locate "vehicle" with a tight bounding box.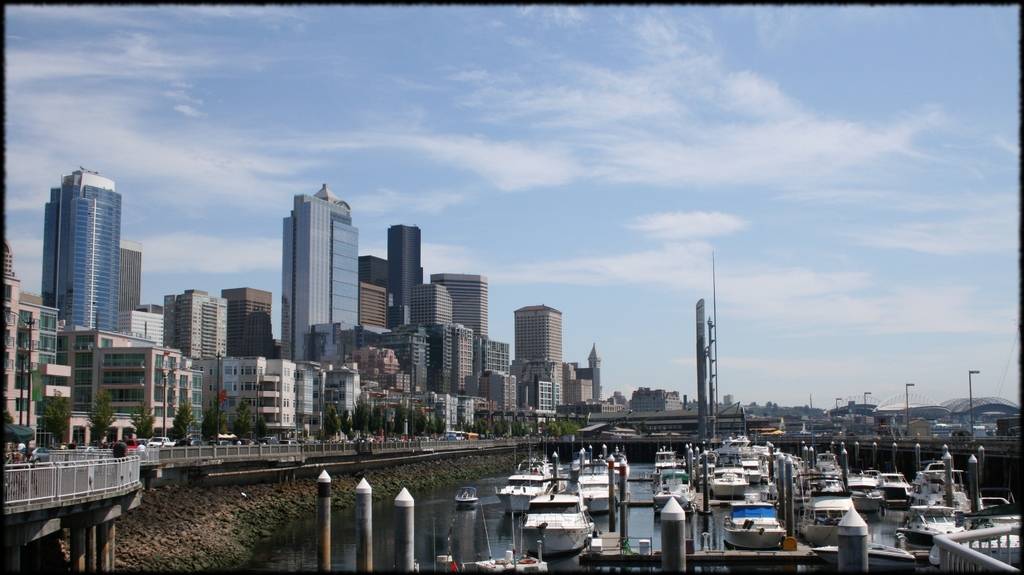
bbox(520, 495, 601, 558).
